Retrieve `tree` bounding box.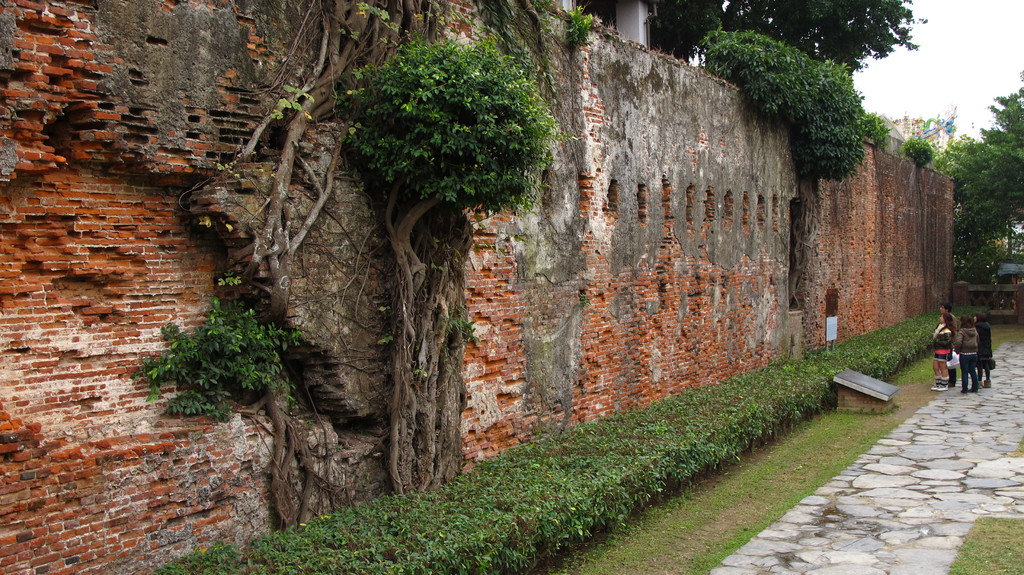
Bounding box: left=934, top=85, right=1023, bottom=280.
